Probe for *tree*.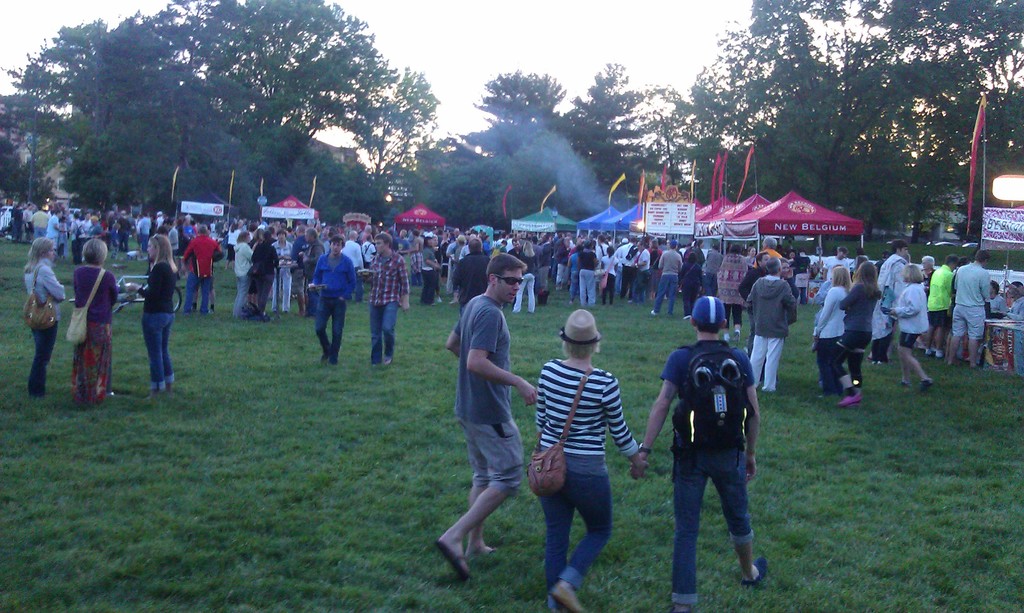
Probe result: rect(140, 0, 413, 175).
